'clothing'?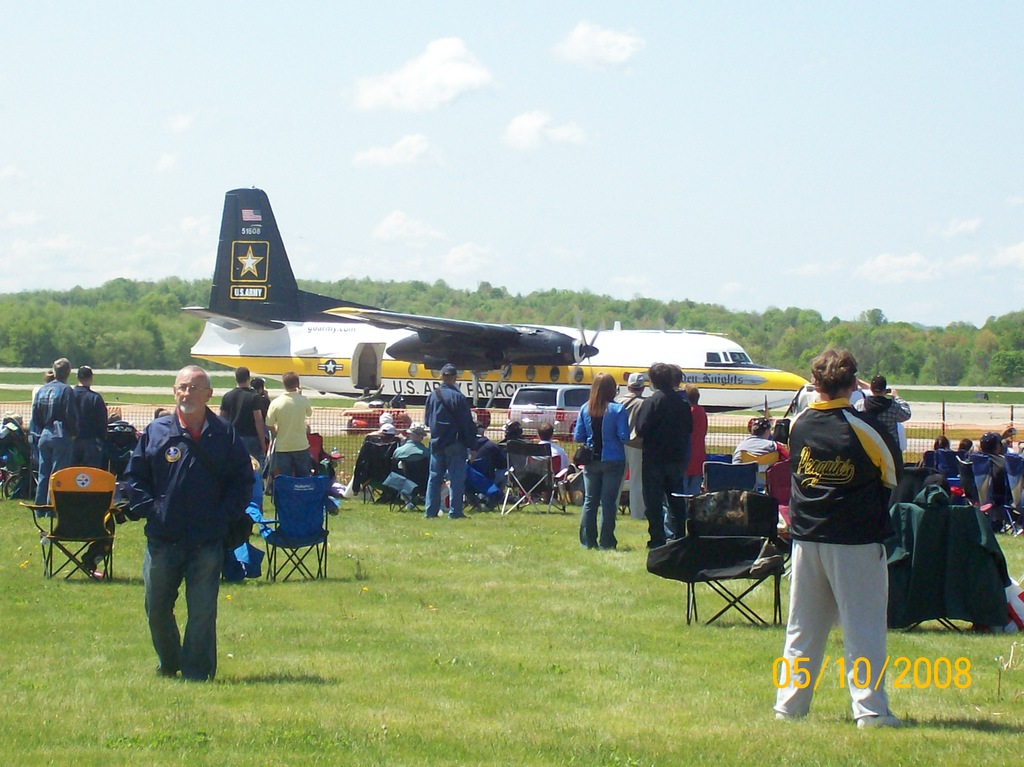
{"x1": 218, "y1": 383, "x2": 273, "y2": 457}
